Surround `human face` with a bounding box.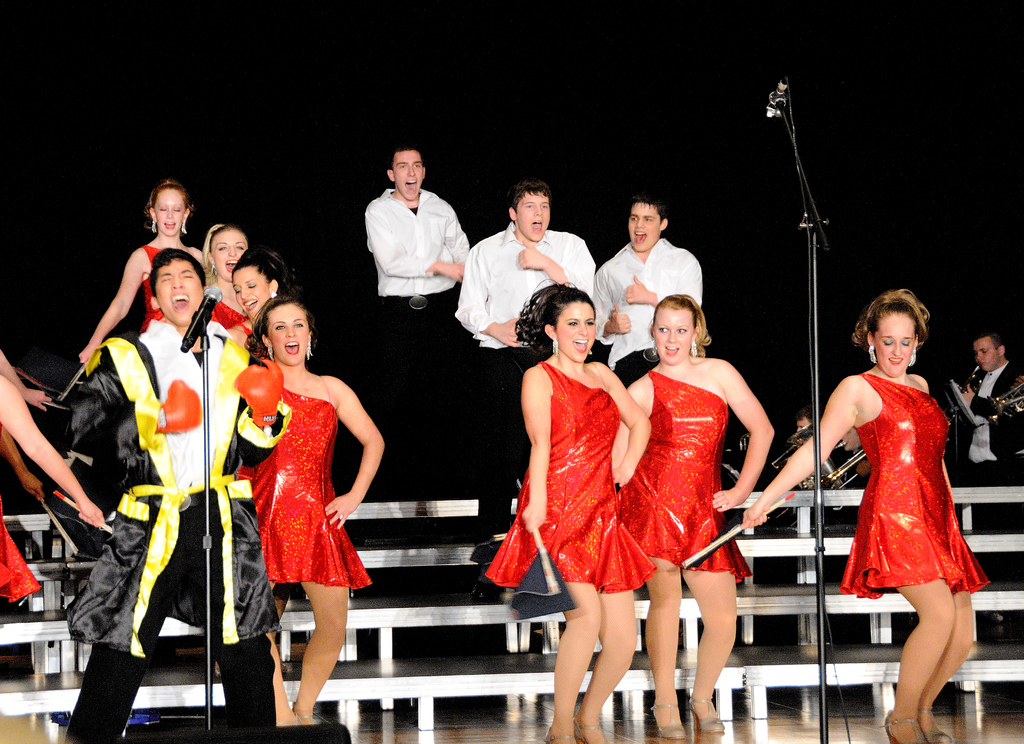
230:267:269:316.
